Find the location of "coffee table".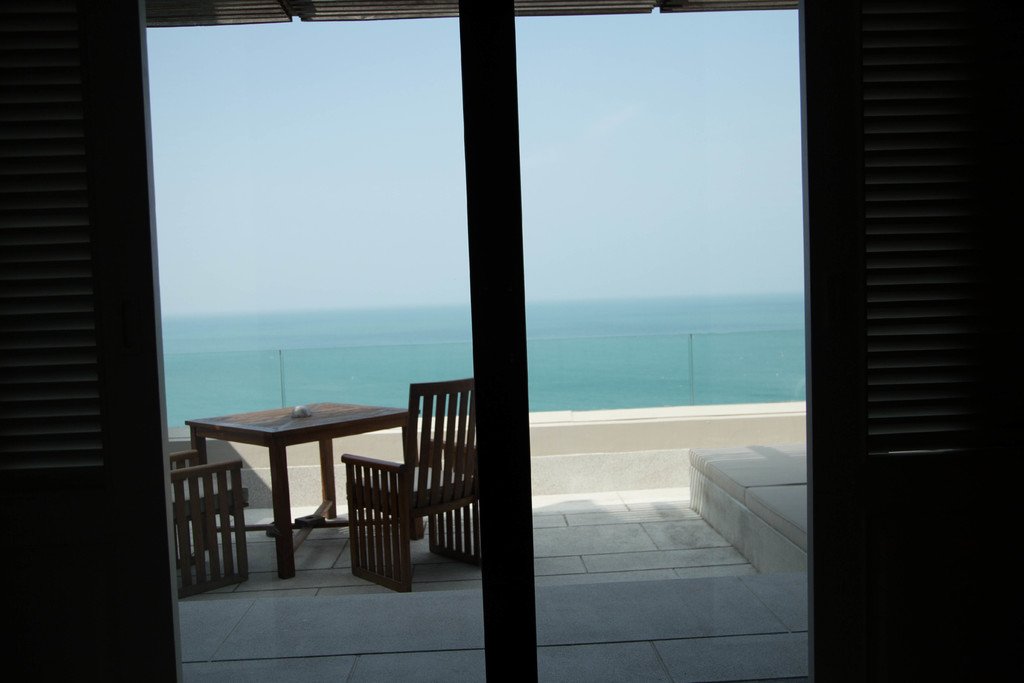
Location: <bbox>189, 395, 378, 579</bbox>.
